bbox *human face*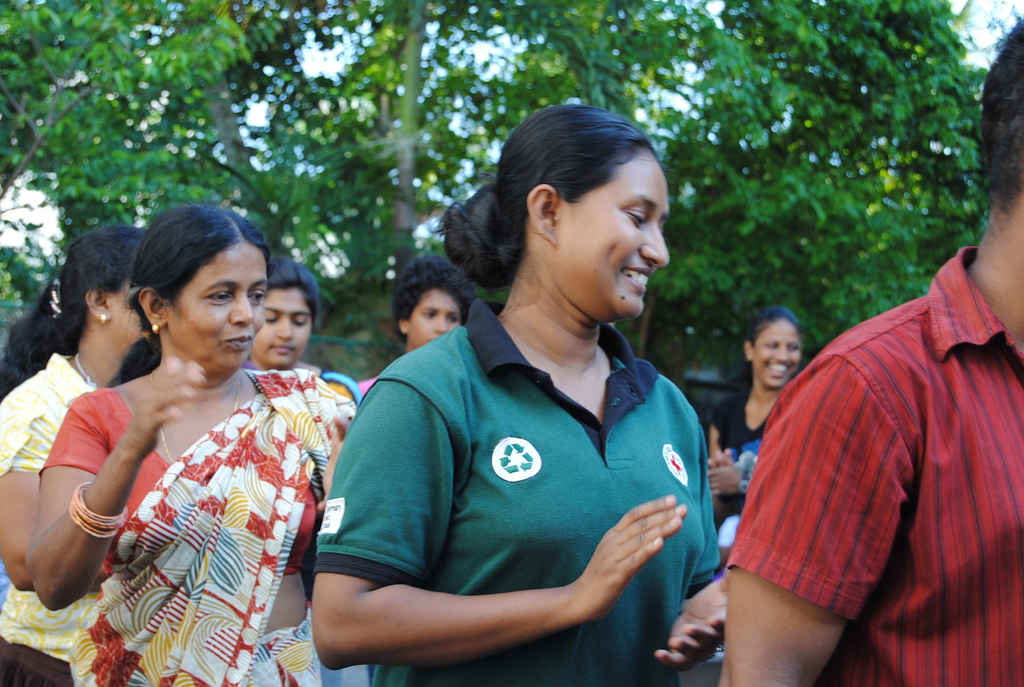
(x1=110, y1=285, x2=148, y2=342)
